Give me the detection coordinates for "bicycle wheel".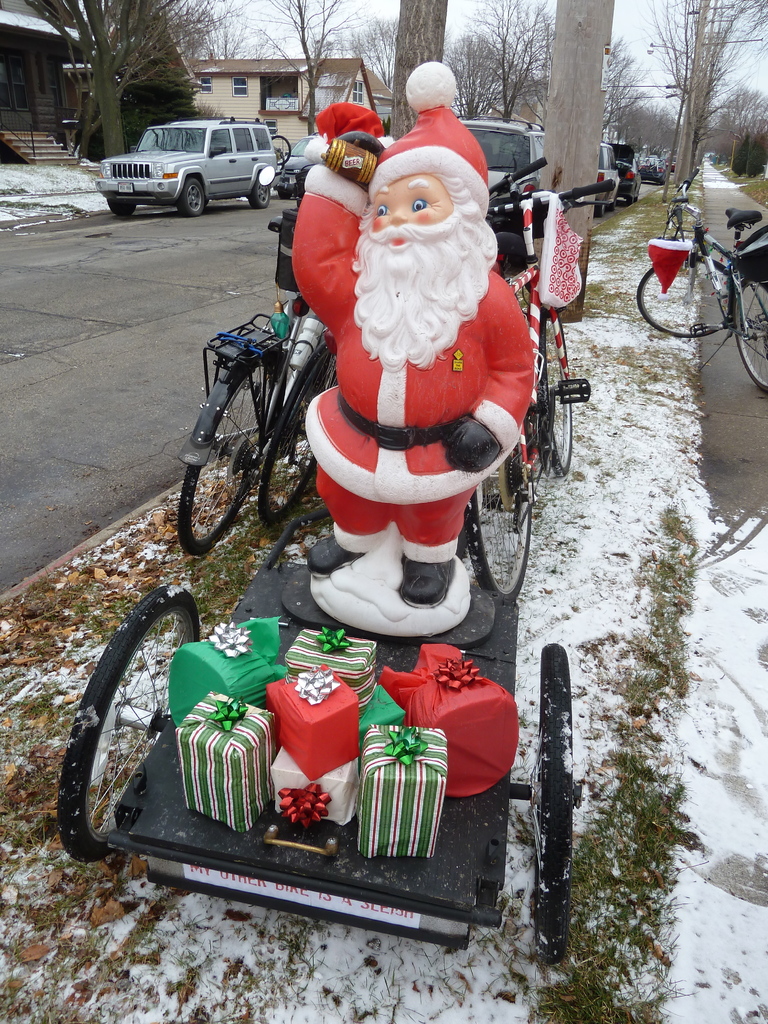
select_region(726, 283, 767, 393).
